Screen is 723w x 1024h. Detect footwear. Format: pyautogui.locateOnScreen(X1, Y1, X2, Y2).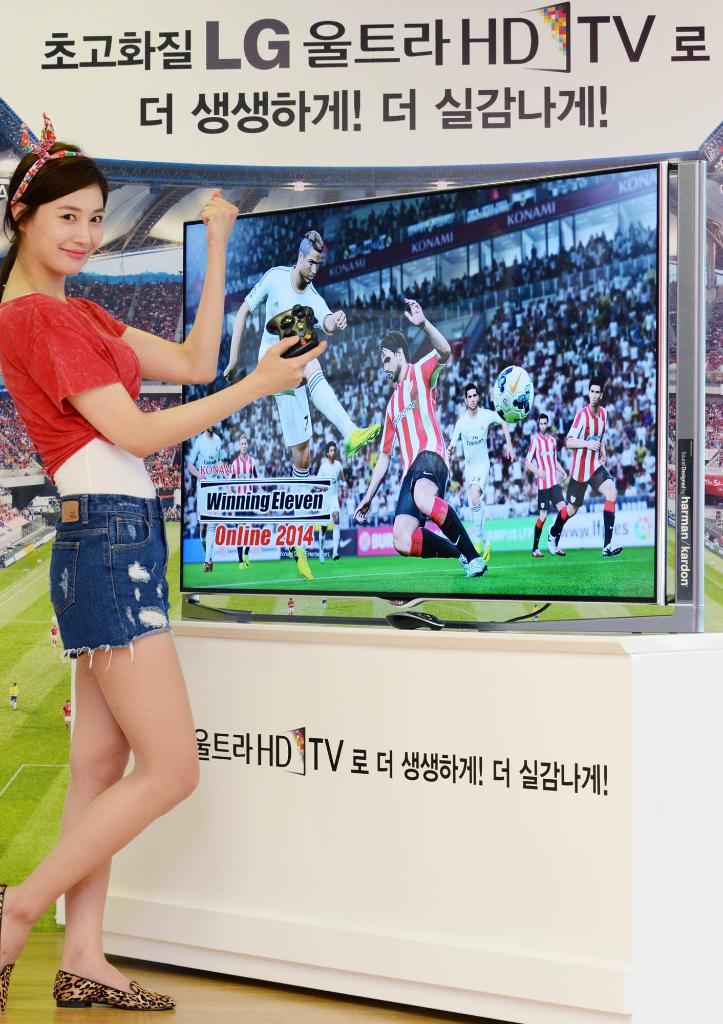
pyautogui.locateOnScreen(236, 562, 245, 571).
